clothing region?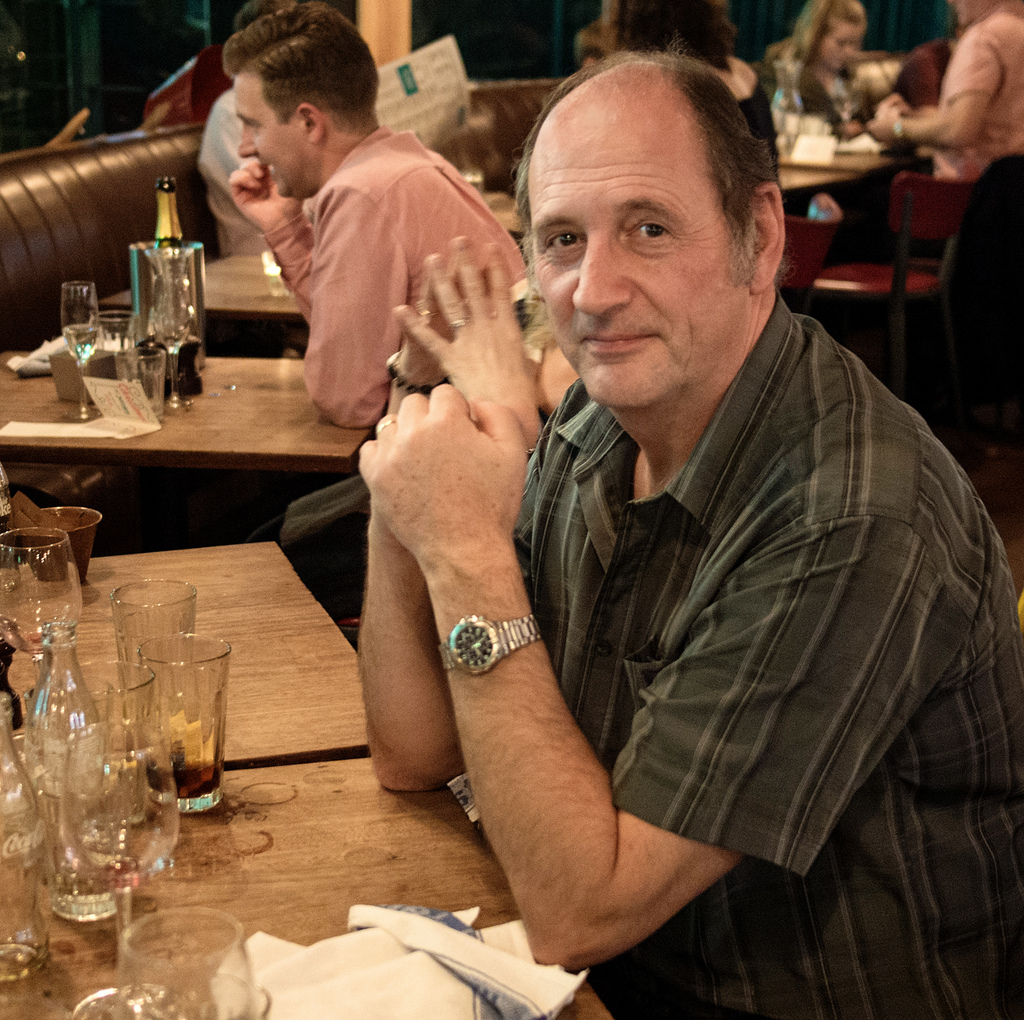
bbox=(405, 235, 972, 994)
